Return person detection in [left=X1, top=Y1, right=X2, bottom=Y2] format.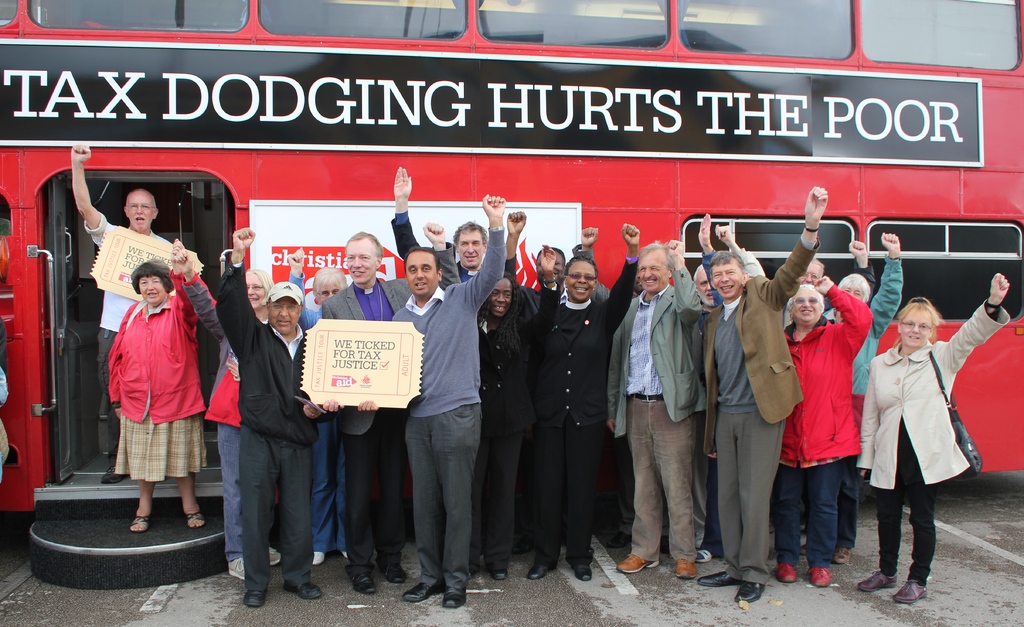
[left=357, top=194, right=508, bottom=608].
